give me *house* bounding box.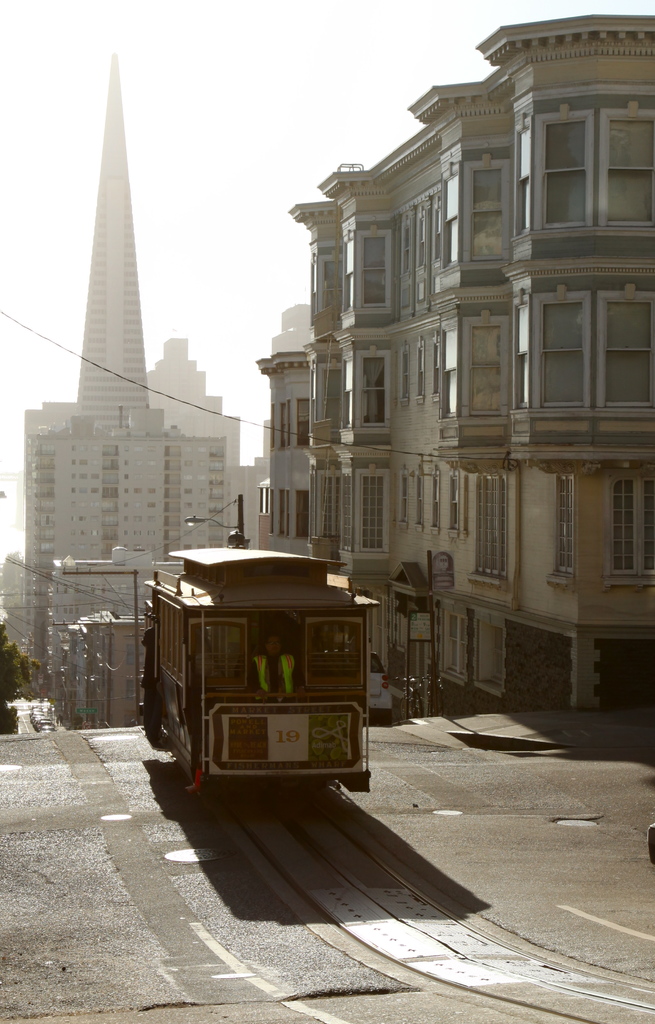
293, 10, 654, 731.
